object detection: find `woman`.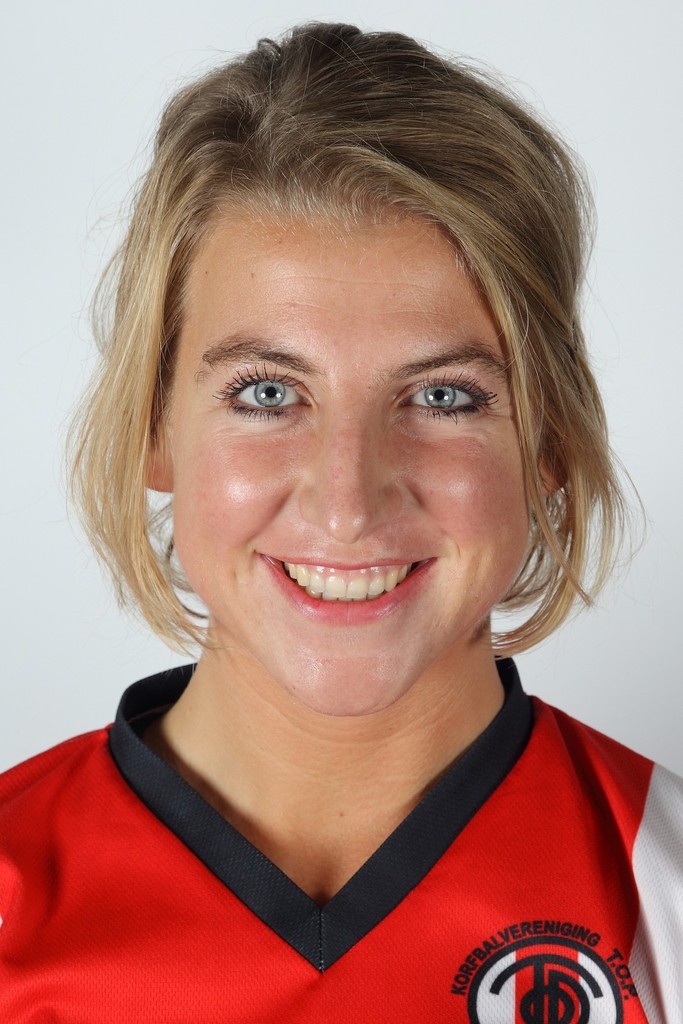
detection(0, 0, 682, 1023).
